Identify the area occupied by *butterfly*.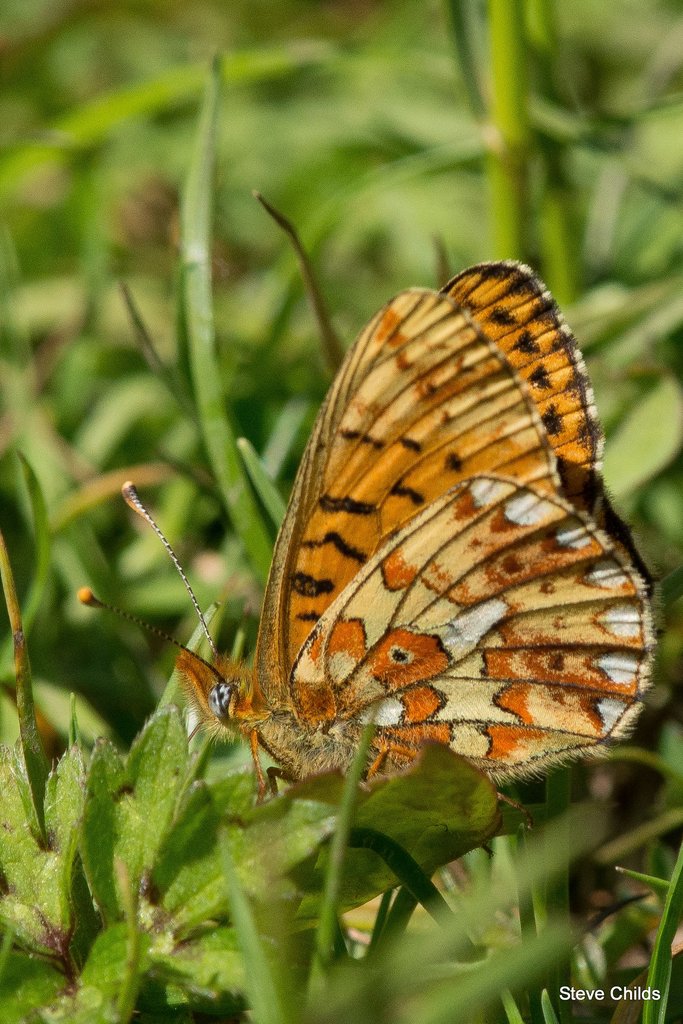
Area: box=[78, 259, 660, 822].
